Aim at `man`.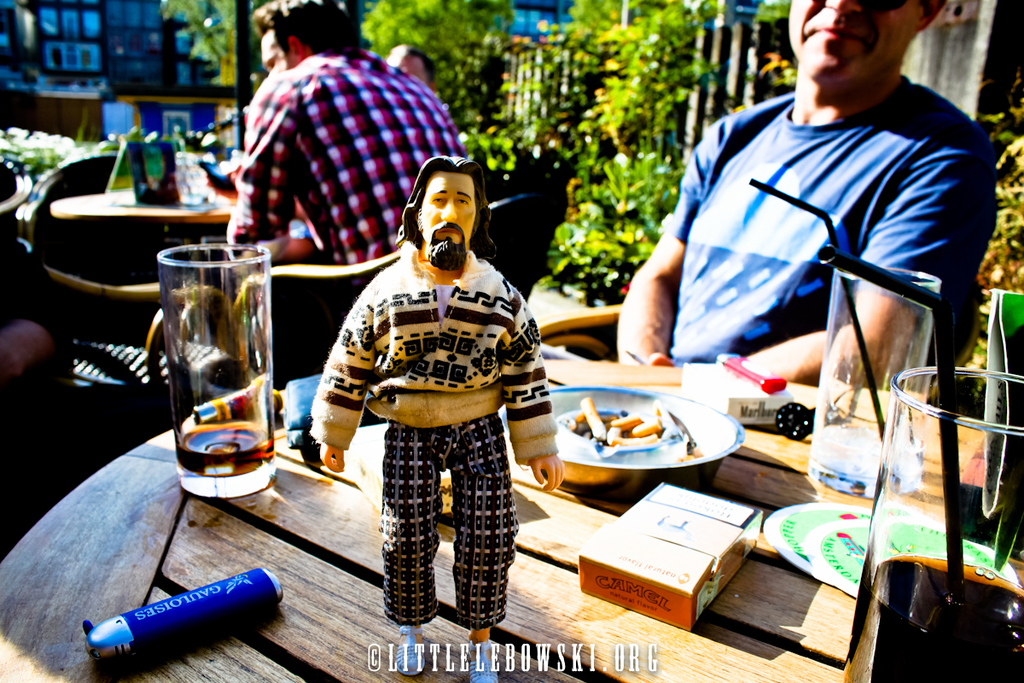
Aimed at l=384, t=38, r=442, b=89.
